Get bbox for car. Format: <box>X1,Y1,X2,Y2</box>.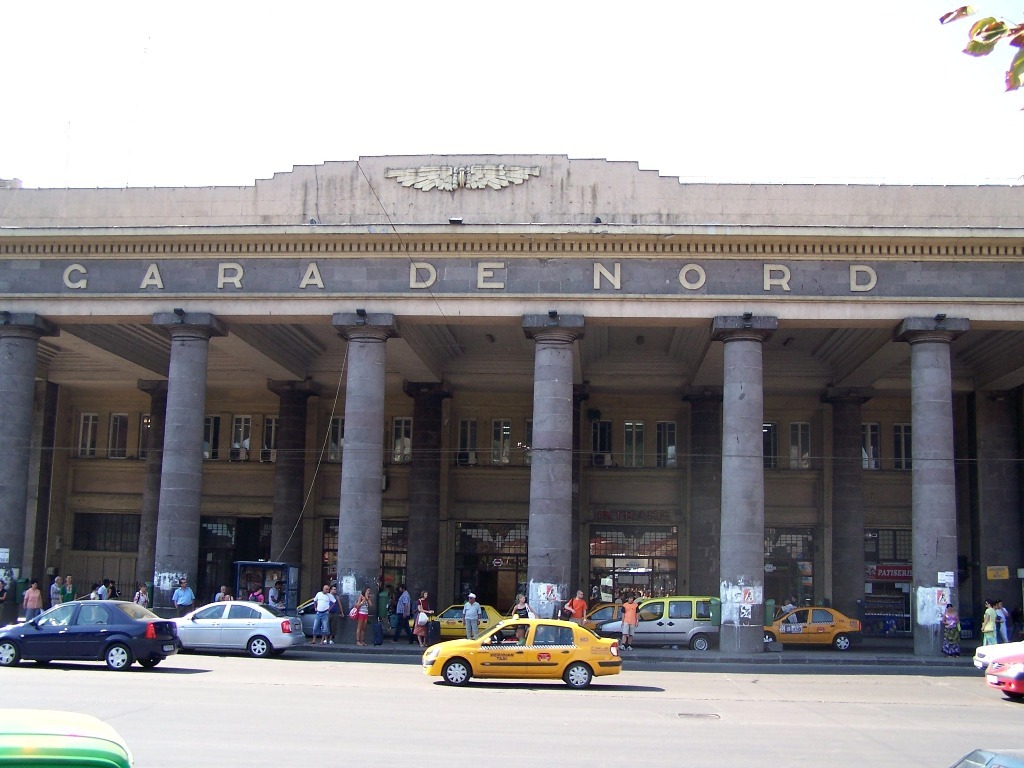
<box>424,603,495,633</box>.
